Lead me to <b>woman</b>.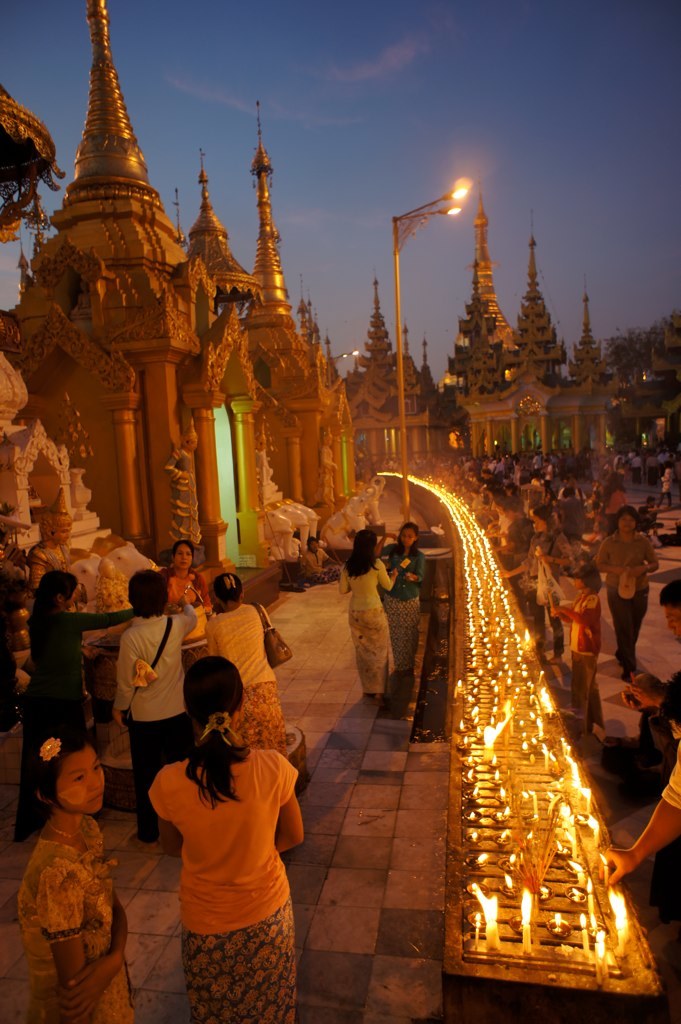
Lead to [103,563,205,840].
